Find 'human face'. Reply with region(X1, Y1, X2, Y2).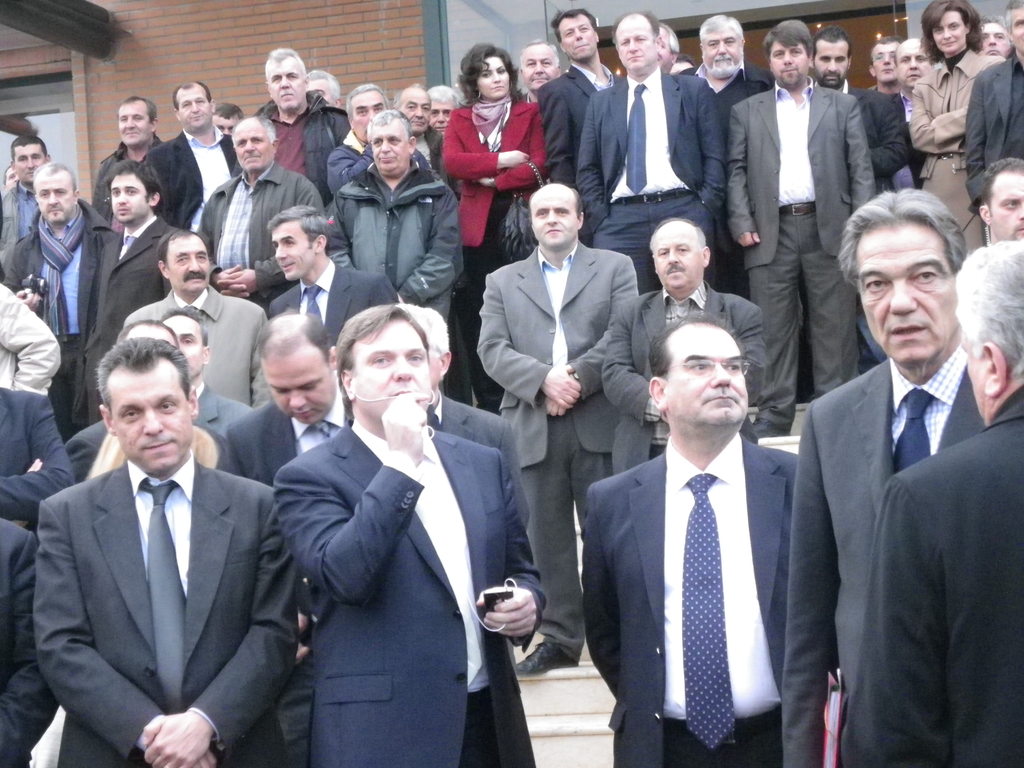
region(266, 60, 305, 113).
